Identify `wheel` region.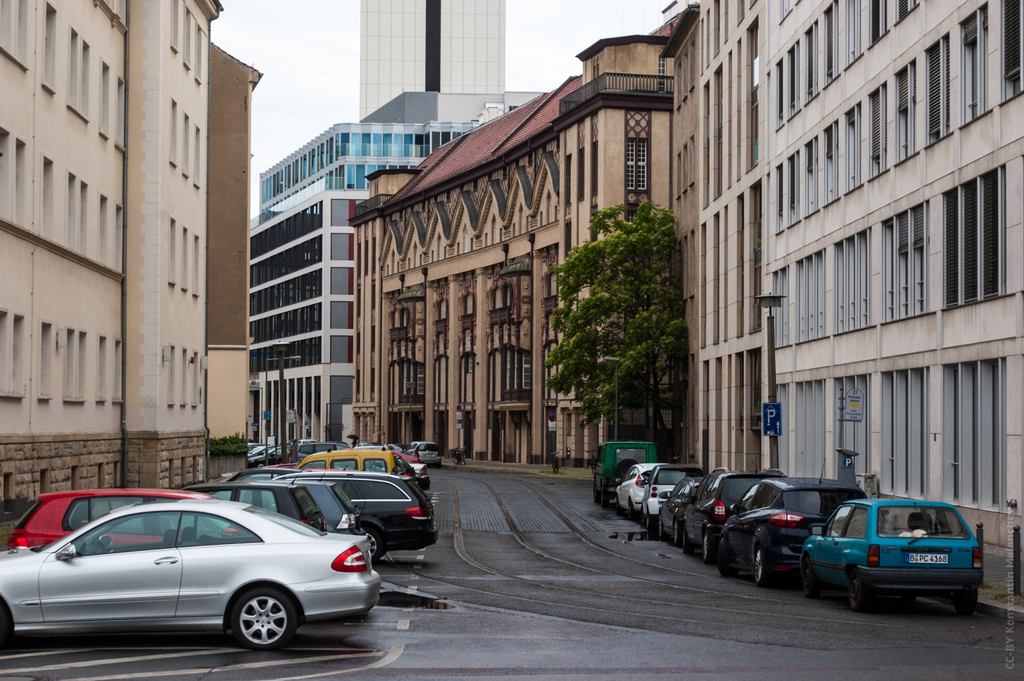
Region: 804:555:821:599.
